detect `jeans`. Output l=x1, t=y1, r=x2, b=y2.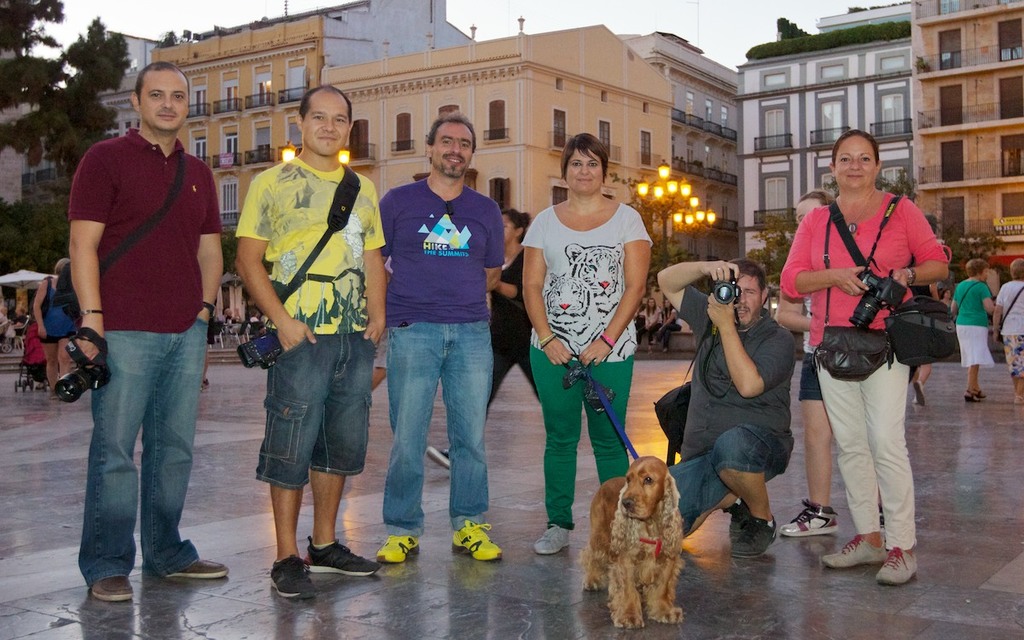
l=72, t=314, r=202, b=600.
